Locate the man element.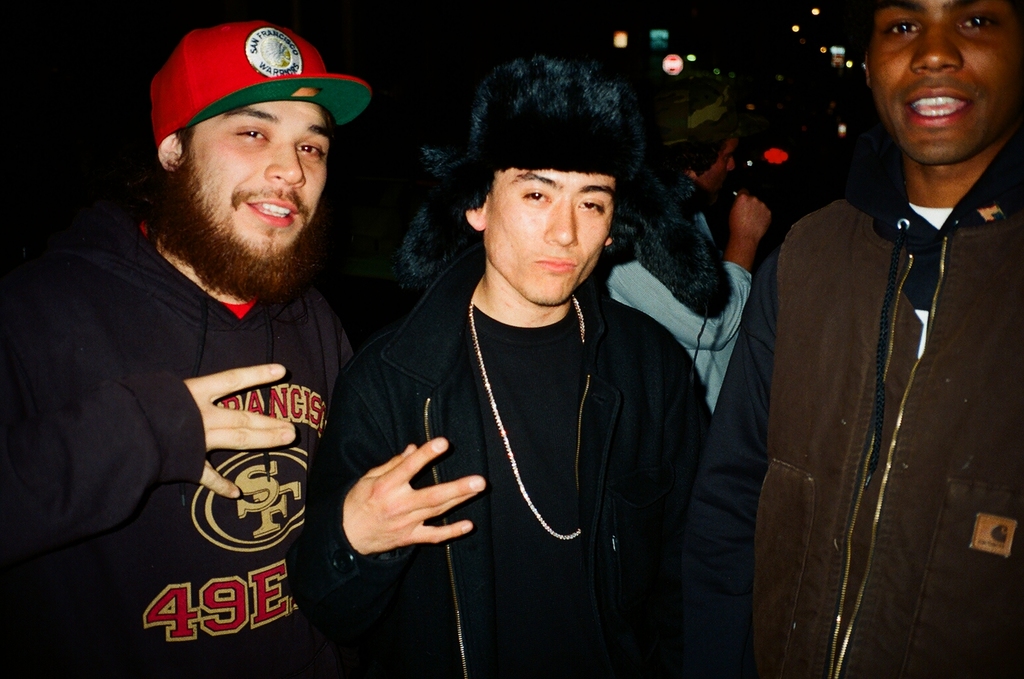
Element bbox: (585,80,776,418).
